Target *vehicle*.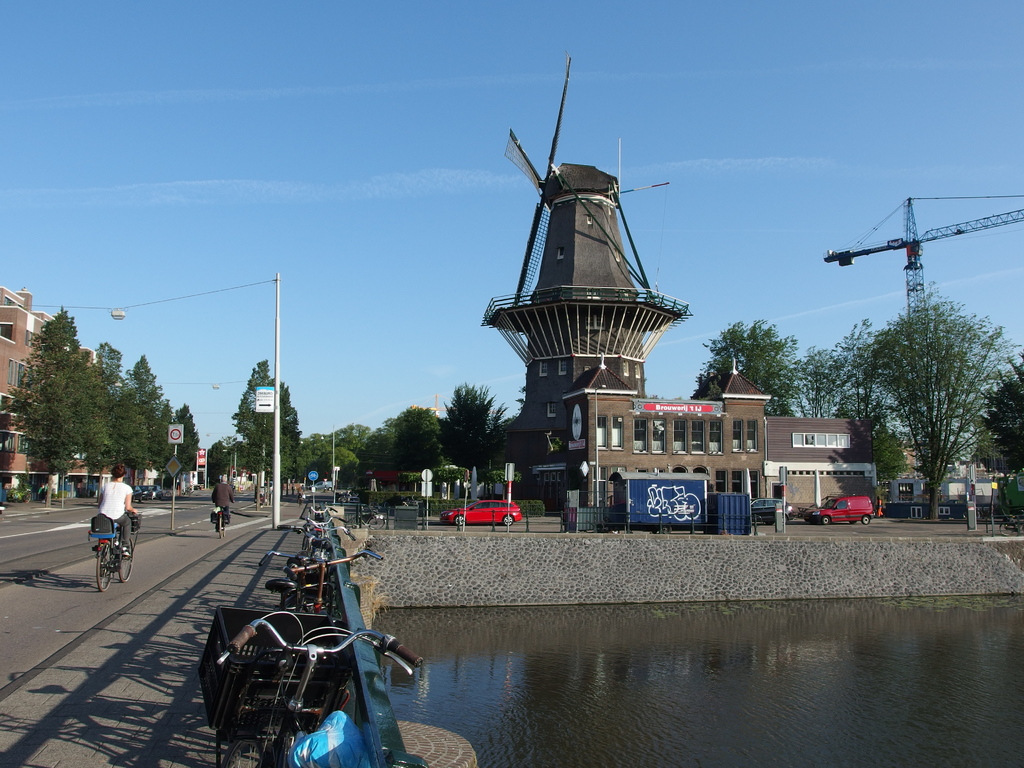
Target region: box(216, 510, 230, 540).
